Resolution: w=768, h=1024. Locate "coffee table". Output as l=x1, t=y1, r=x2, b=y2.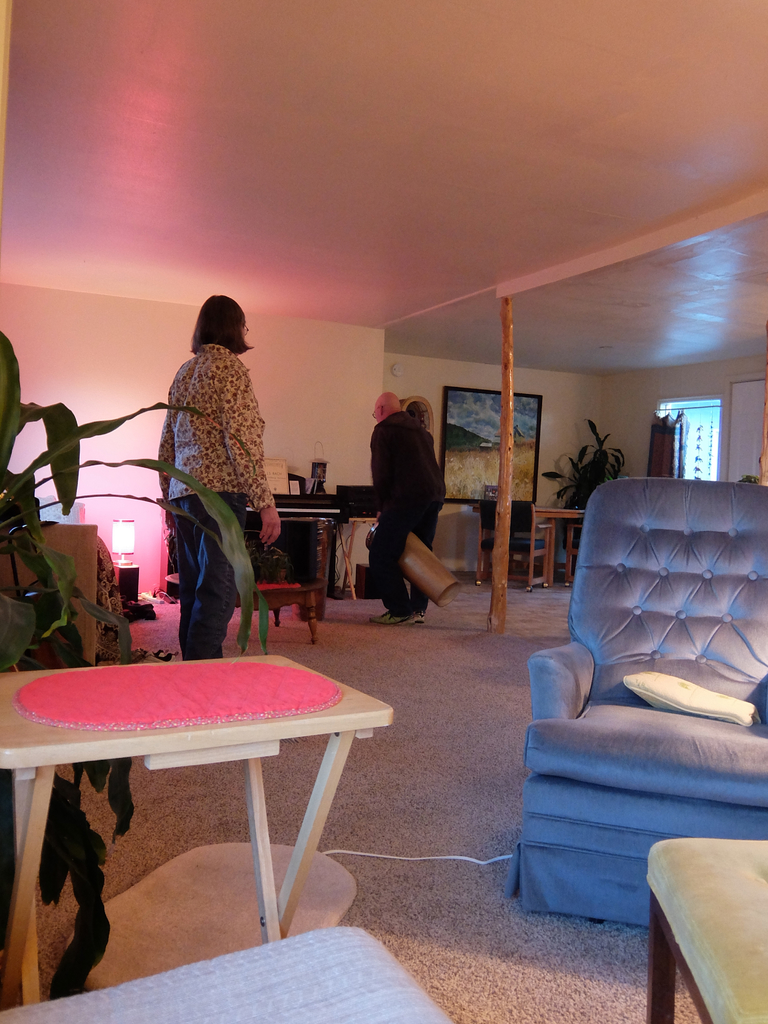
l=0, t=650, r=396, b=1010.
